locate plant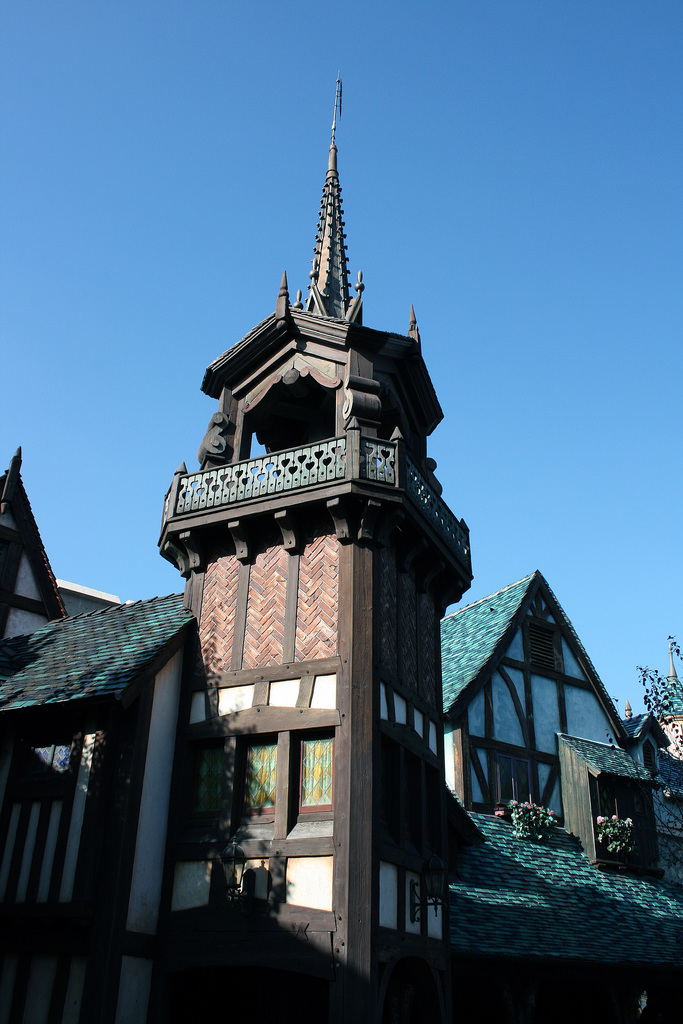
x1=593 y1=800 x2=646 y2=868
